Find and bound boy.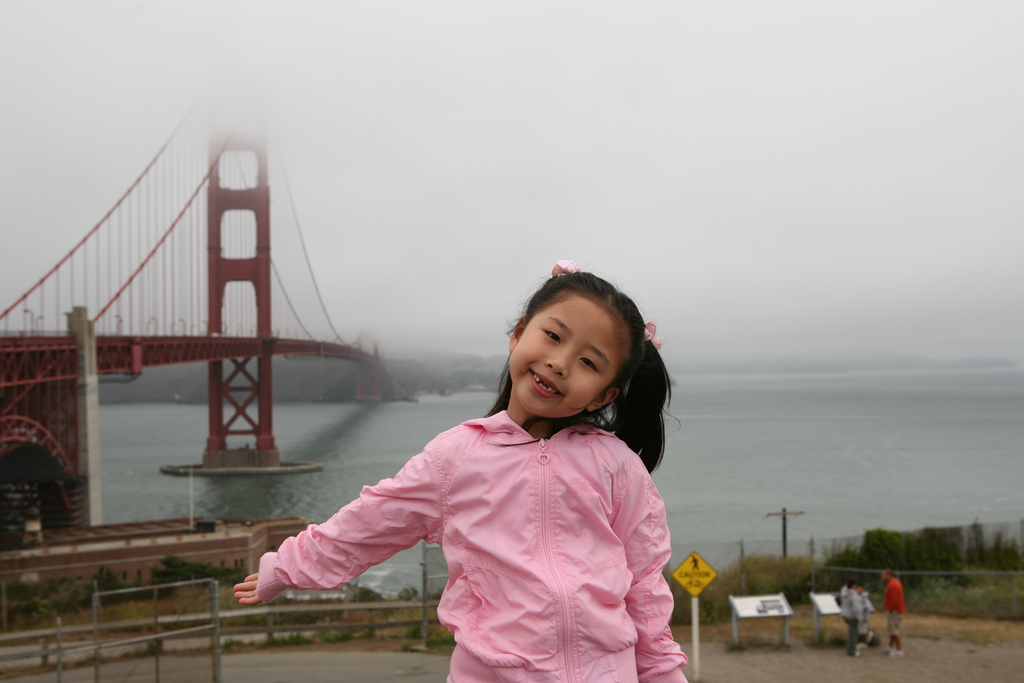
Bound: rect(857, 587, 877, 642).
